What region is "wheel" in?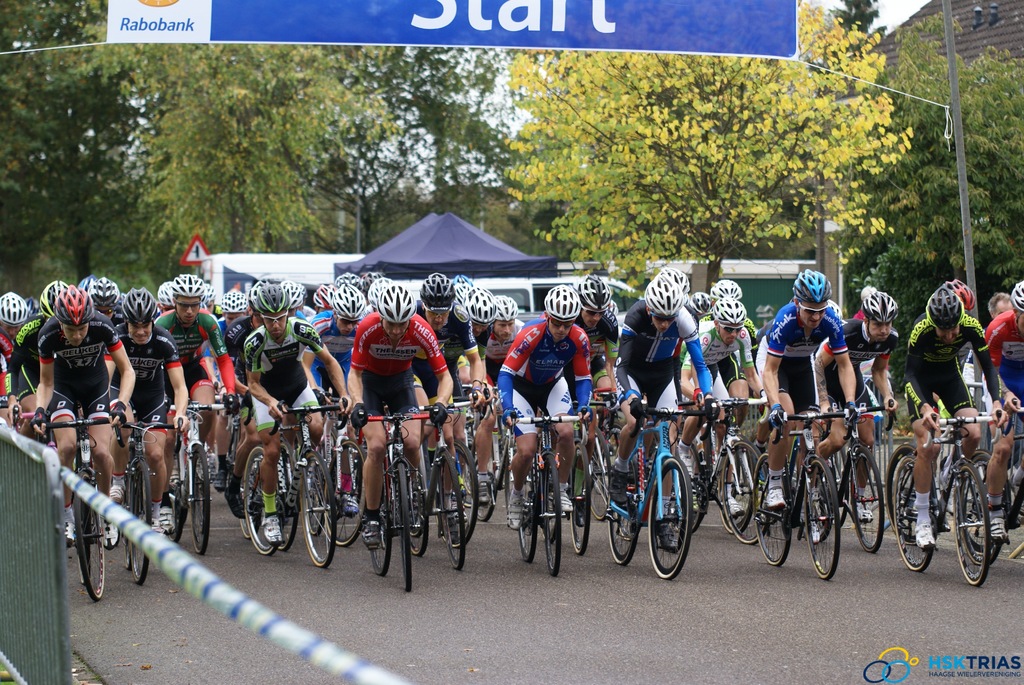
detection(76, 465, 105, 601).
